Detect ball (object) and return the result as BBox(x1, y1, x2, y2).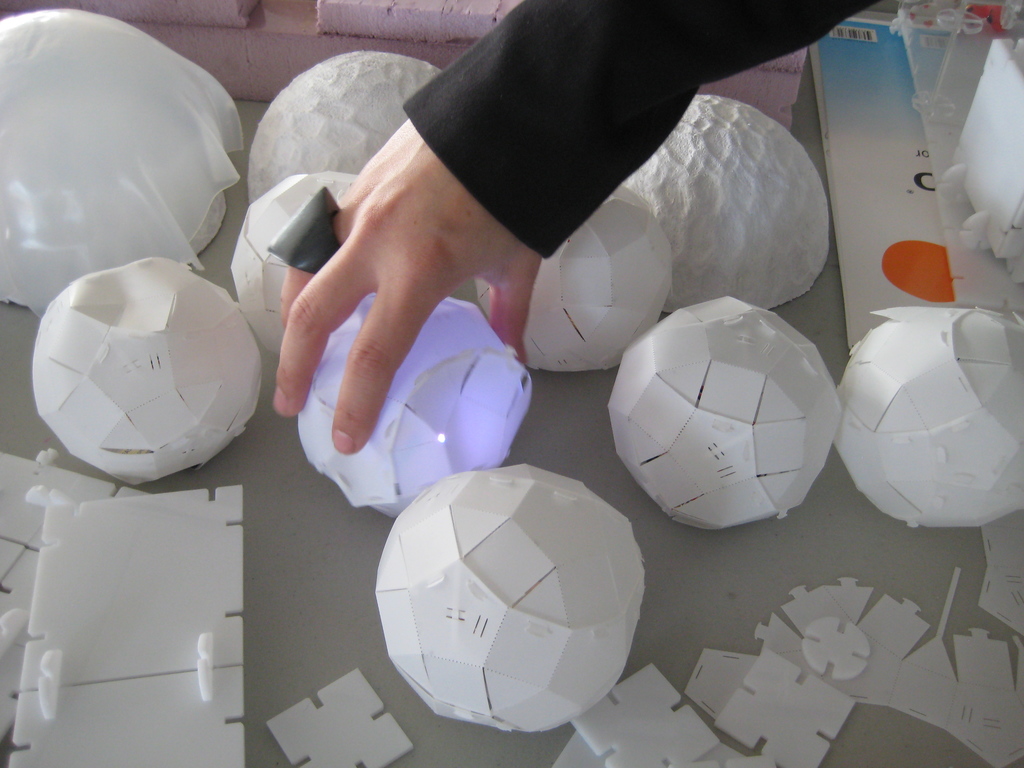
BBox(372, 461, 643, 732).
